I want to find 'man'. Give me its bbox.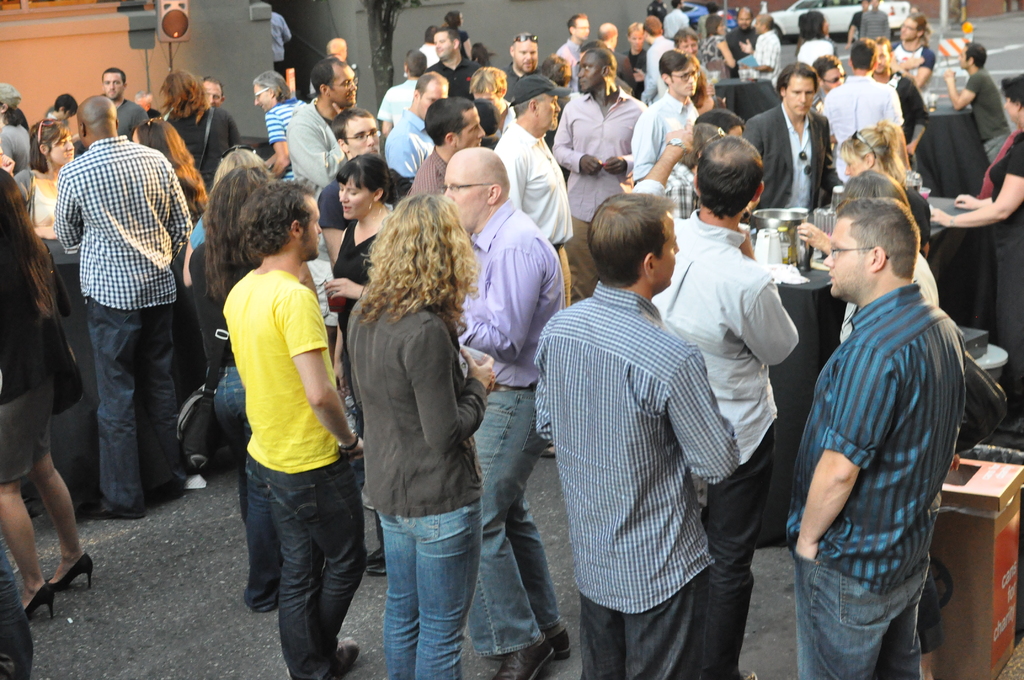
(left=787, top=142, right=984, bottom=679).
